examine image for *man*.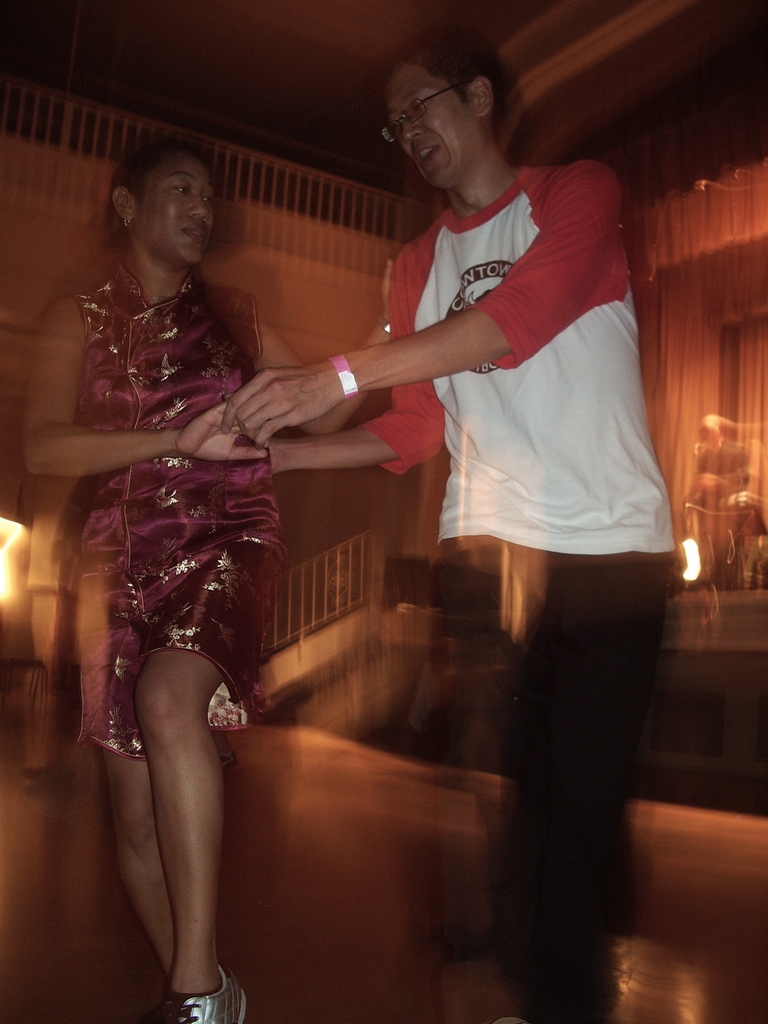
Examination result: <bbox>290, 60, 686, 967</bbox>.
